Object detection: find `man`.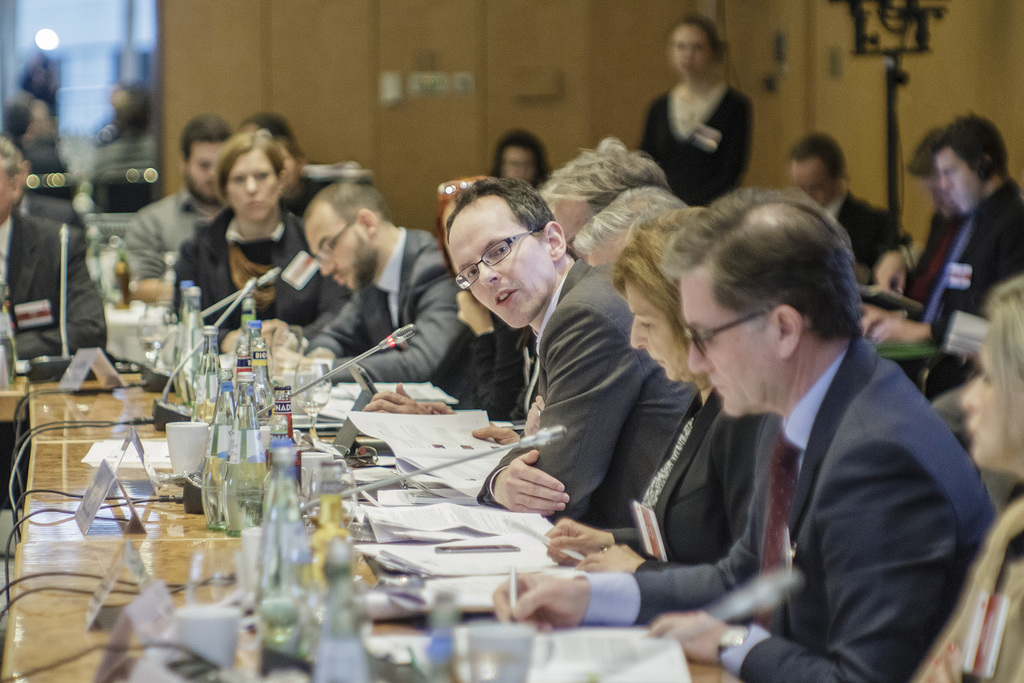
(0,142,111,506).
